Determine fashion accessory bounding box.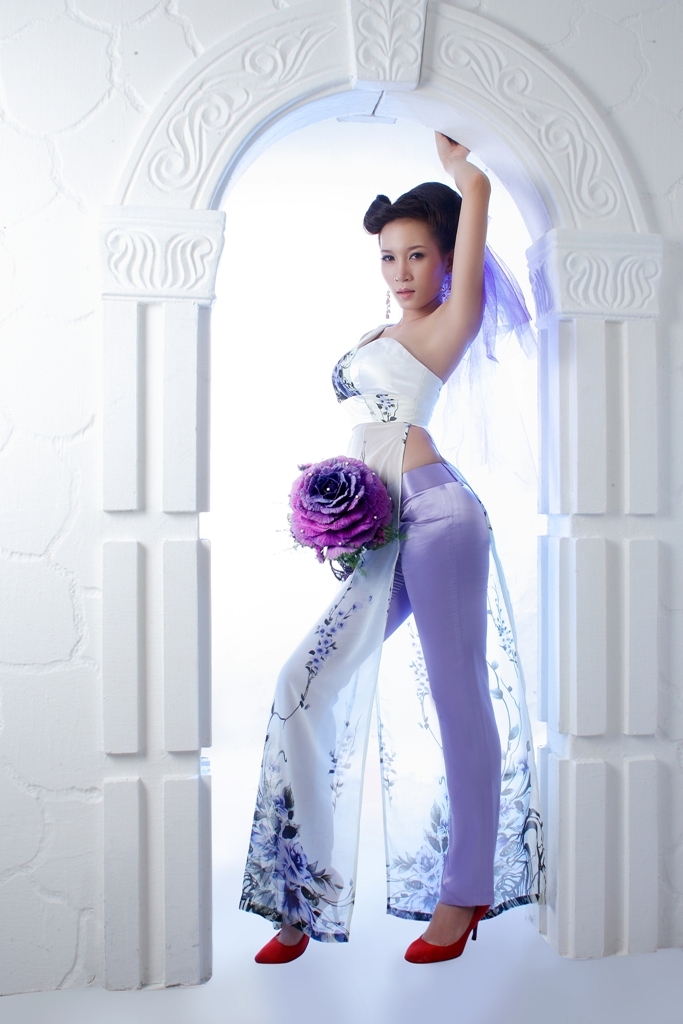
Determined: (left=446, top=271, right=453, bottom=299).
